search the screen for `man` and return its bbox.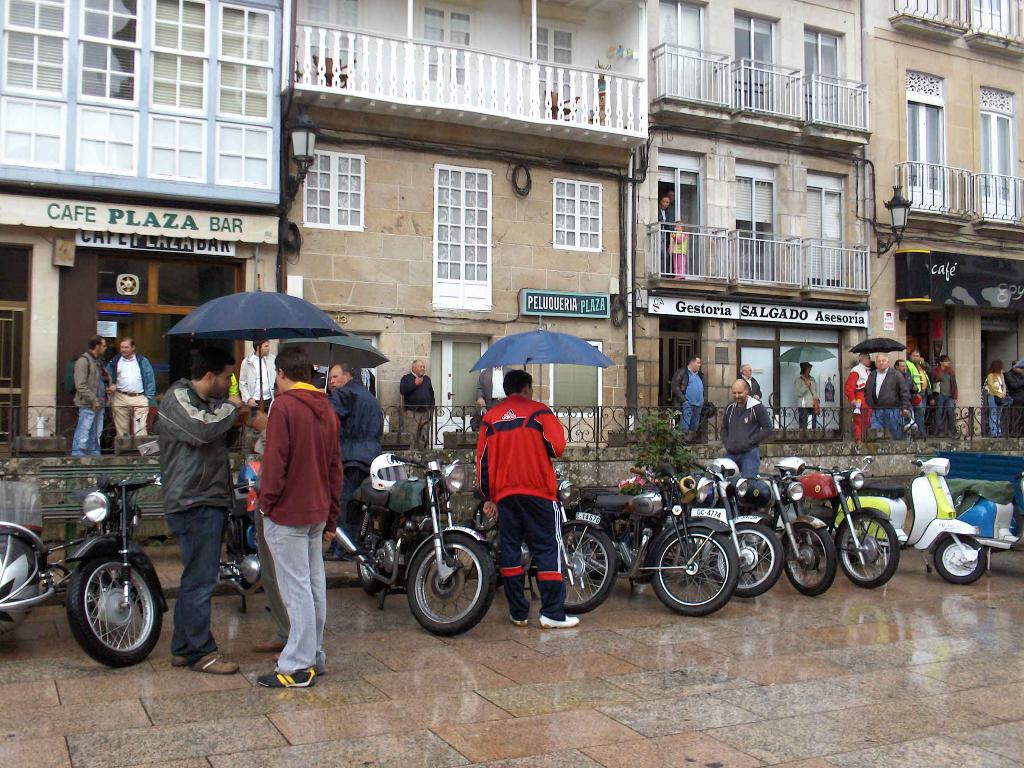
Found: {"x1": 130, "y1": 348, "x2": 239, "y2": 657}.
